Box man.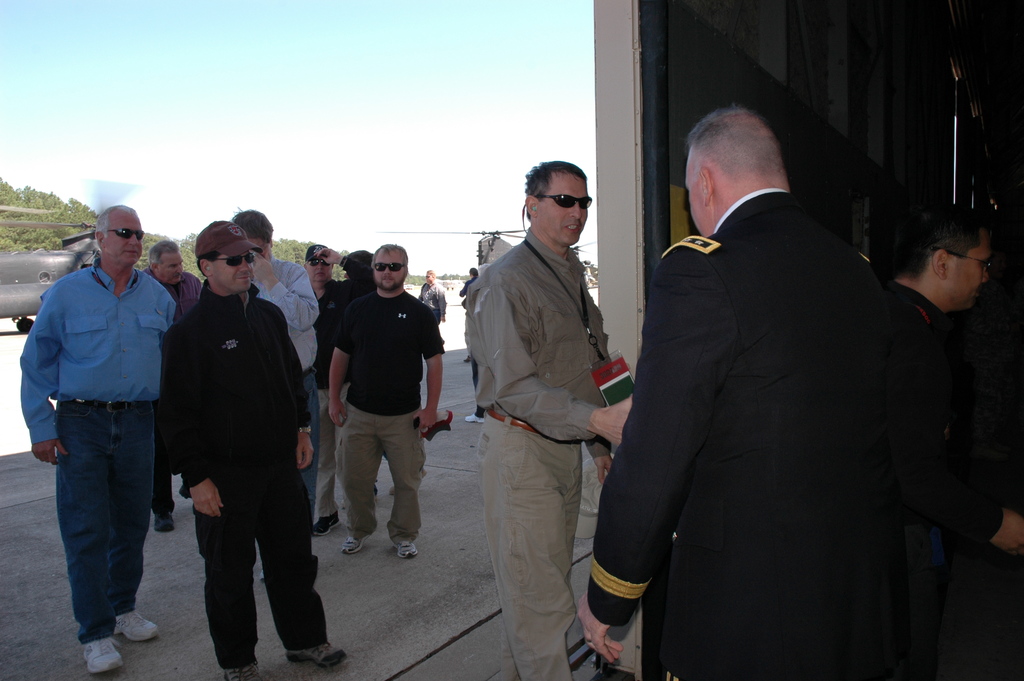
[x1=140, y1=239, x2=200, y2=530].
